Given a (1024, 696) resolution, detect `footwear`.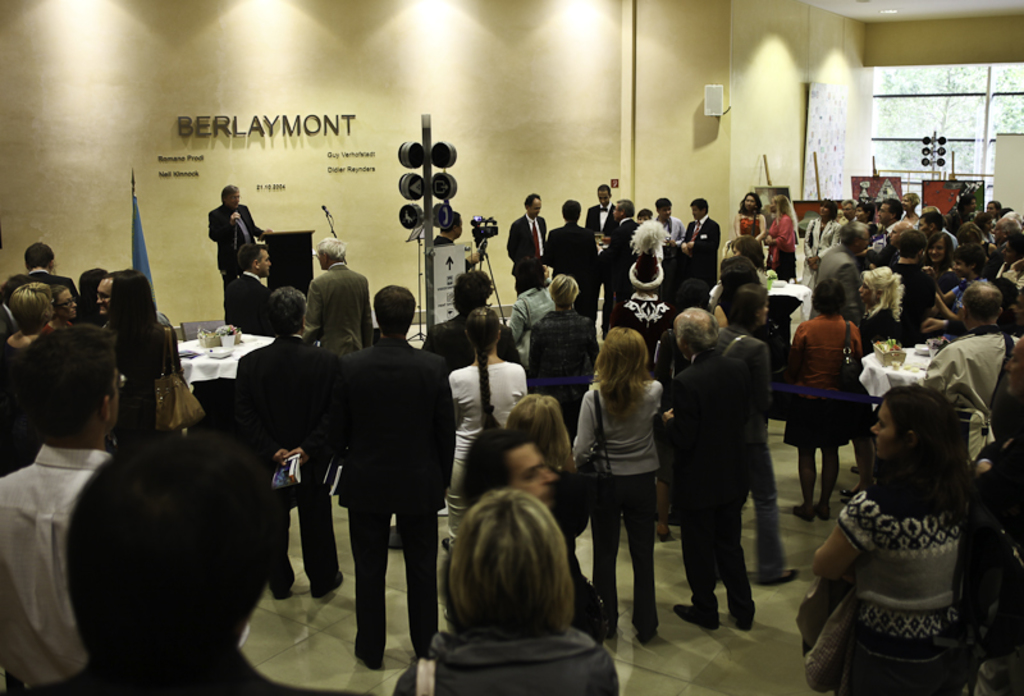
x1=754 y1=560 x2=812 y2=589.
